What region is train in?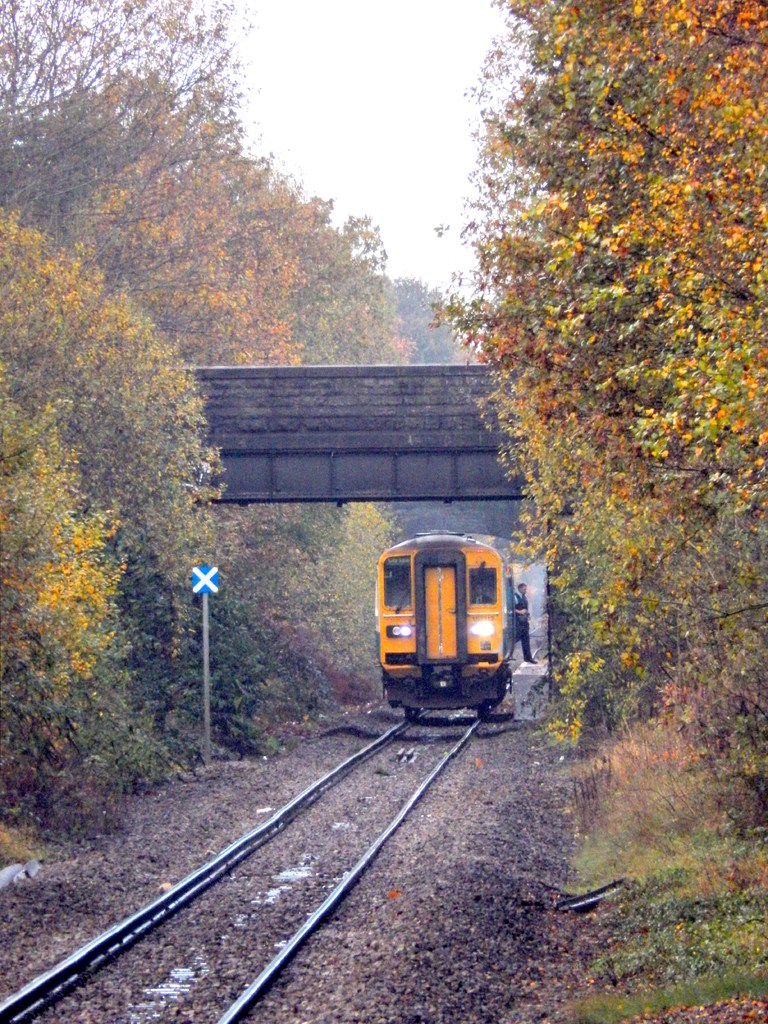
<region>380, 529, 516, 721</region>.
